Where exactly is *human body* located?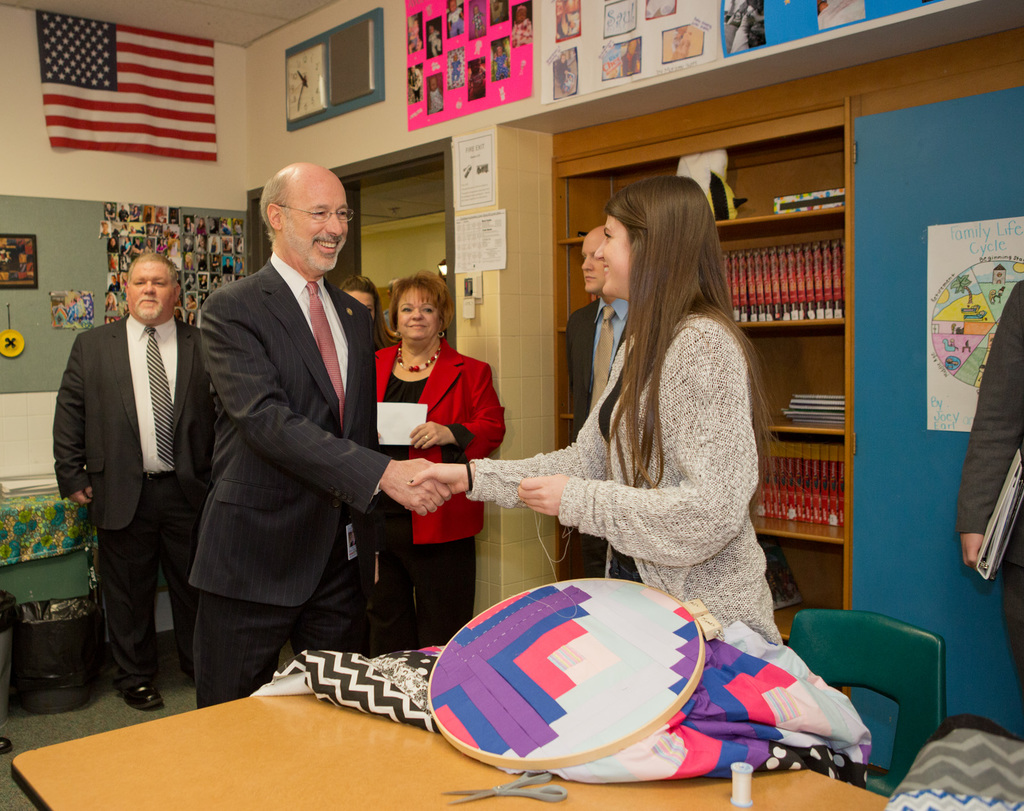
Its bounding box is (619, 38, 641, 75).
